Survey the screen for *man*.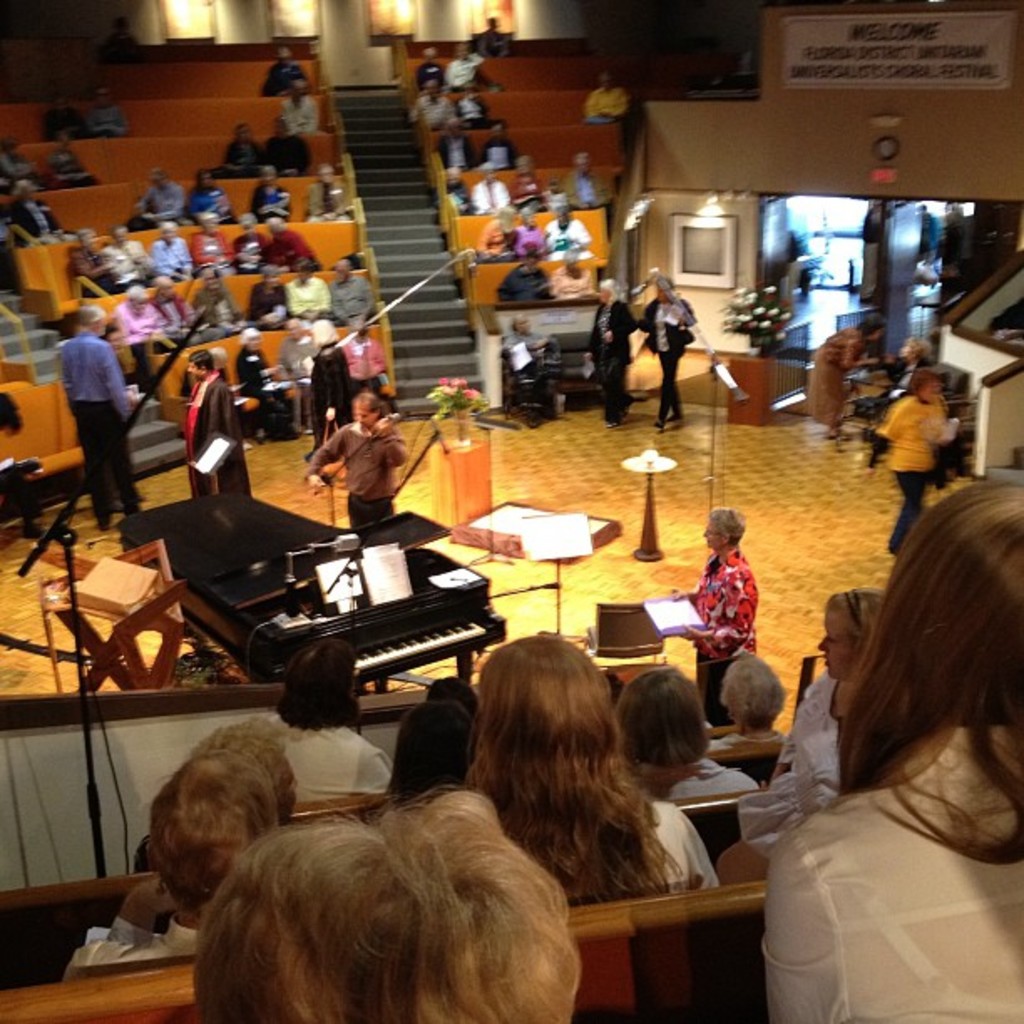
Survey found: left=273, top=84, right=303, bottom=139.
